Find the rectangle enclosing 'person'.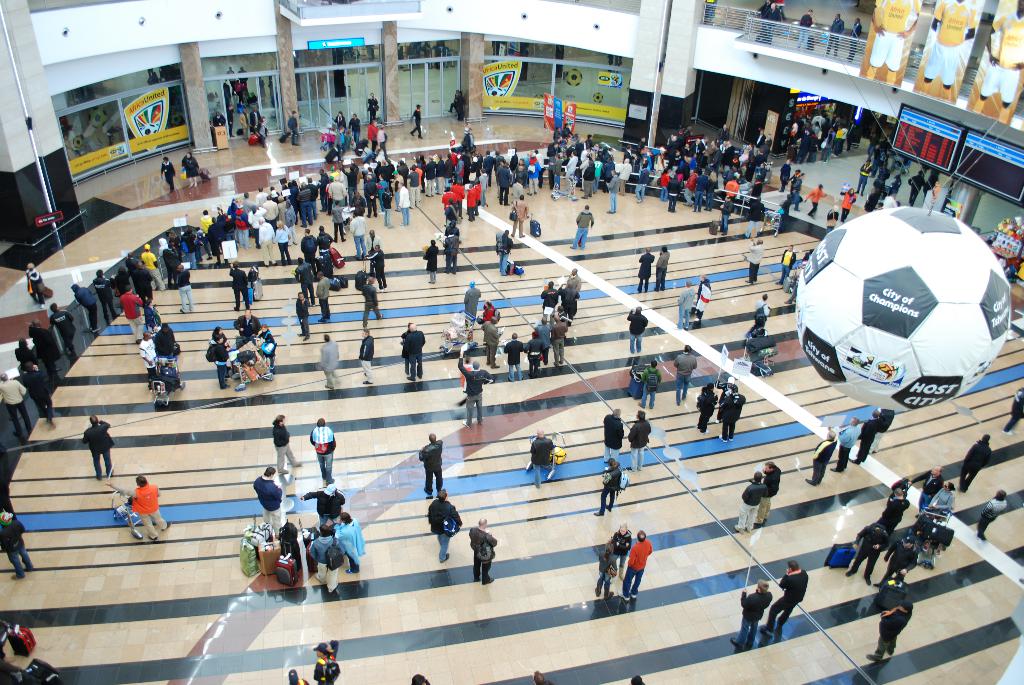
(257,219,281,267).
